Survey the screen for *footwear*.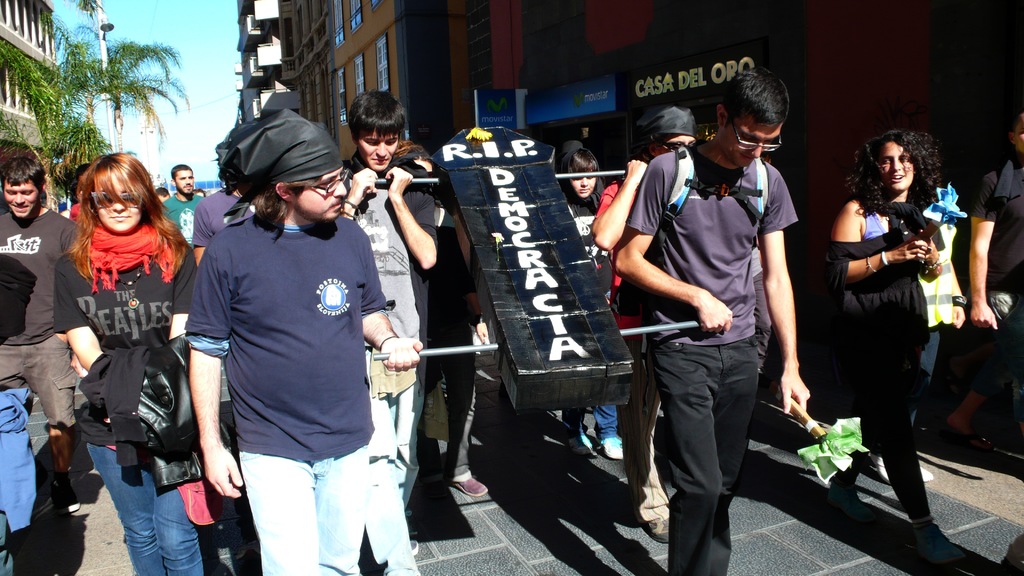
Survey found: 921 466 934 483.
